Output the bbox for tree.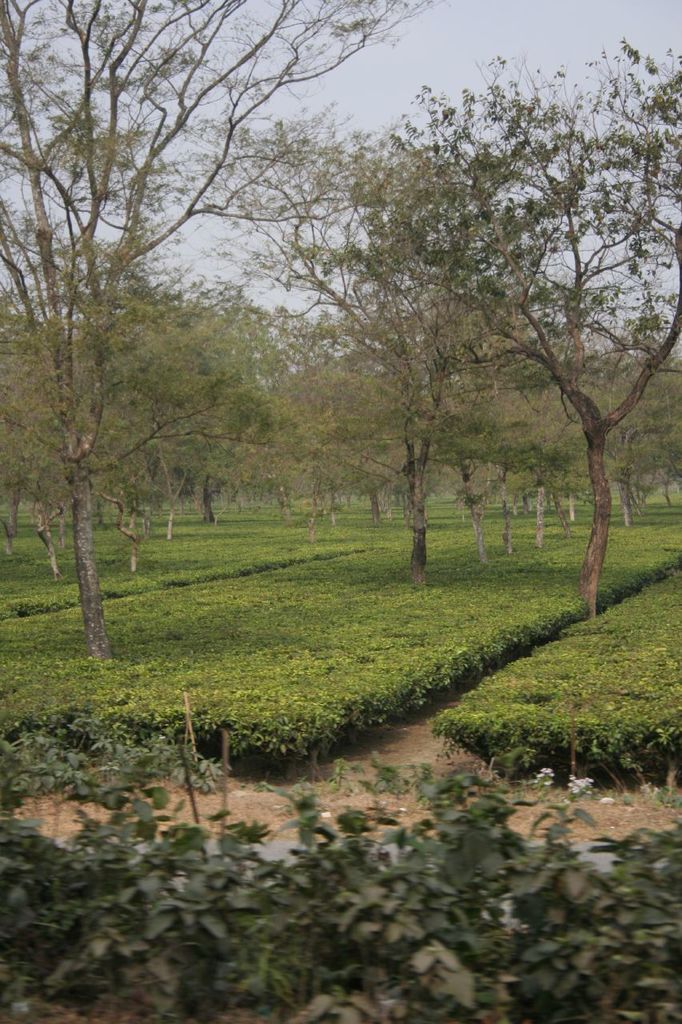
select_region(0, 3, 433, 661).
